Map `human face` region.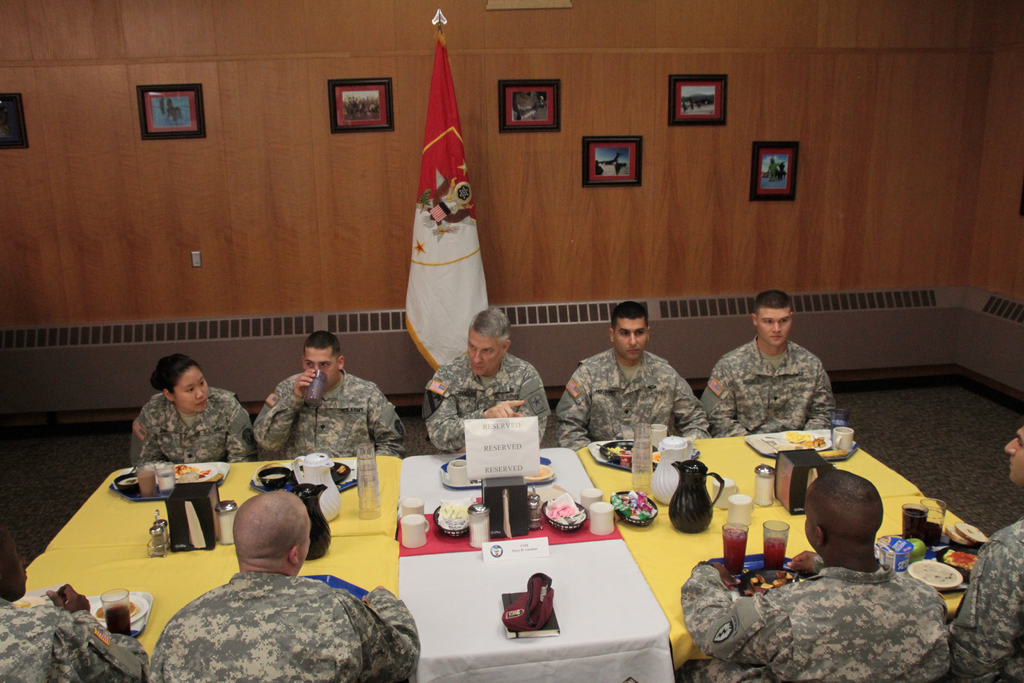
Mapped to x1=755, y1=308, x2=794, y2=345.
